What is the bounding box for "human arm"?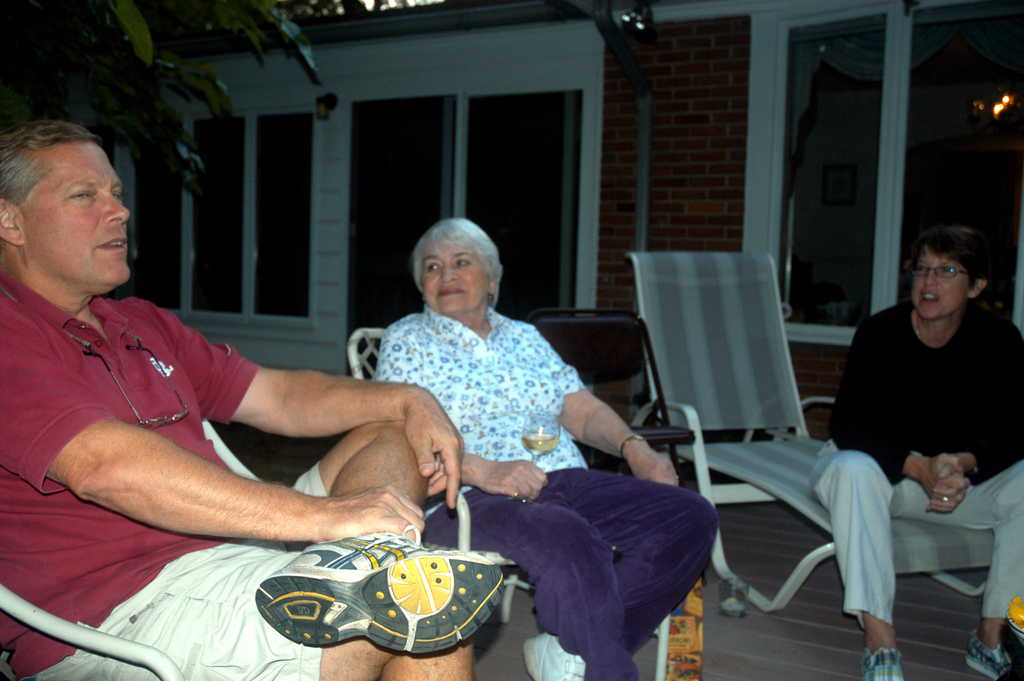
(147,297,465,512).
